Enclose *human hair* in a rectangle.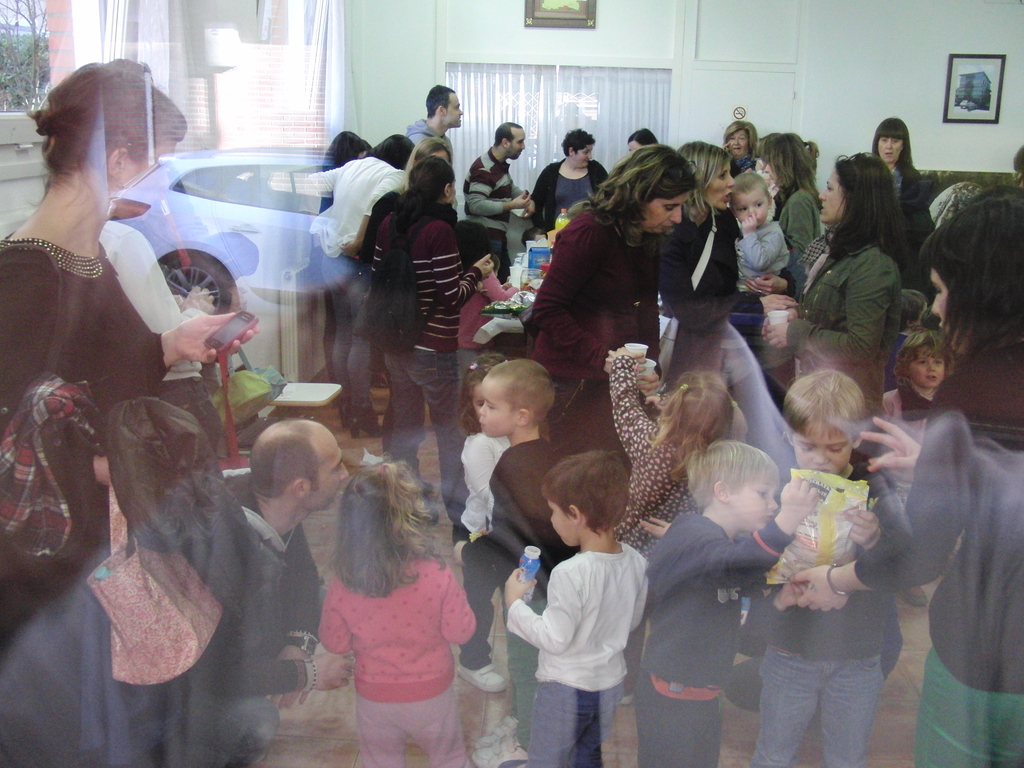
region(828, 149, 911, 273).
